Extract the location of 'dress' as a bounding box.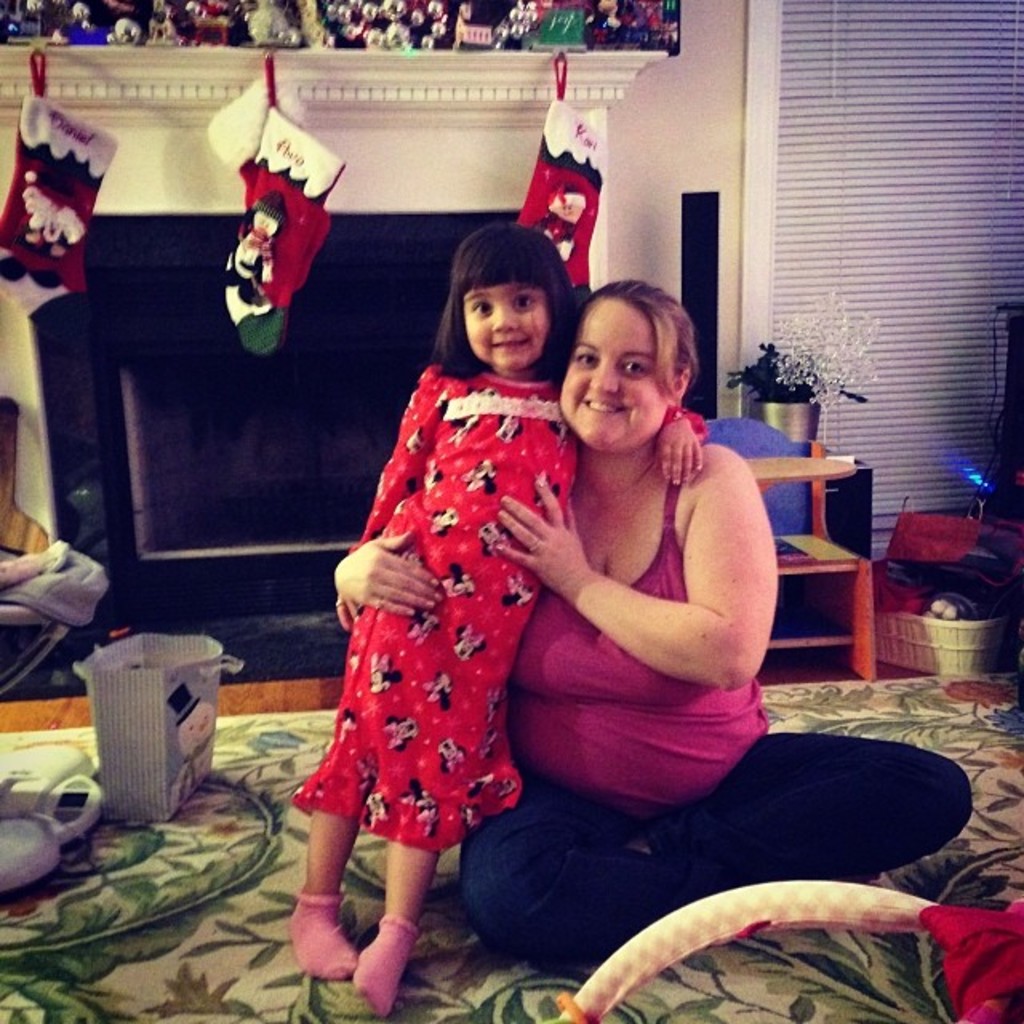
282:302:571:907.
